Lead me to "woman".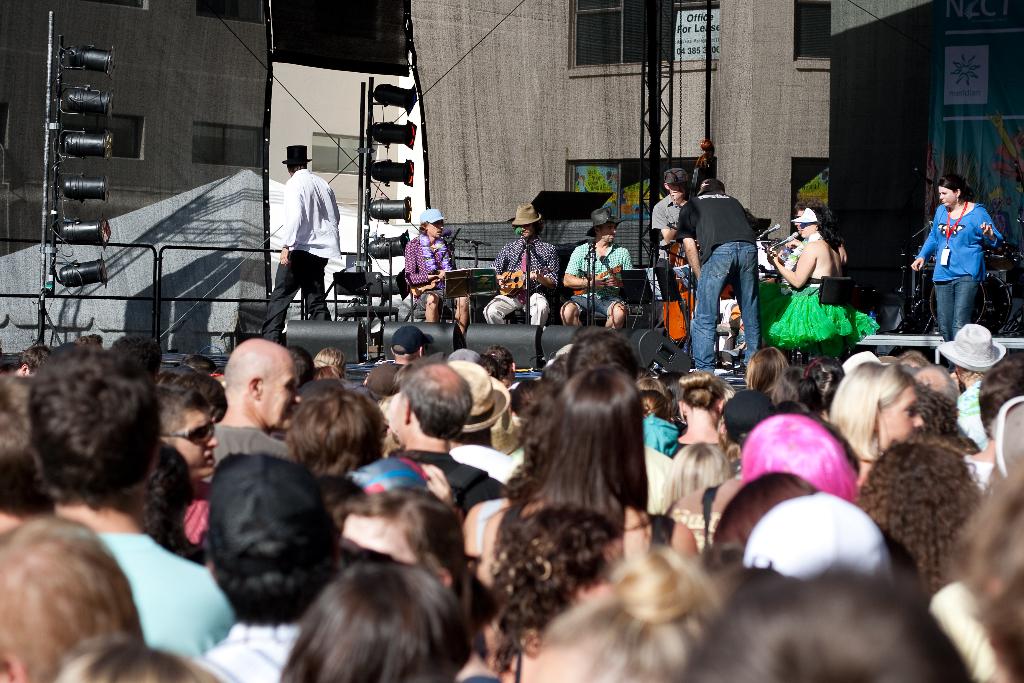
Lead to BBox(667, 371, 729, 452).
